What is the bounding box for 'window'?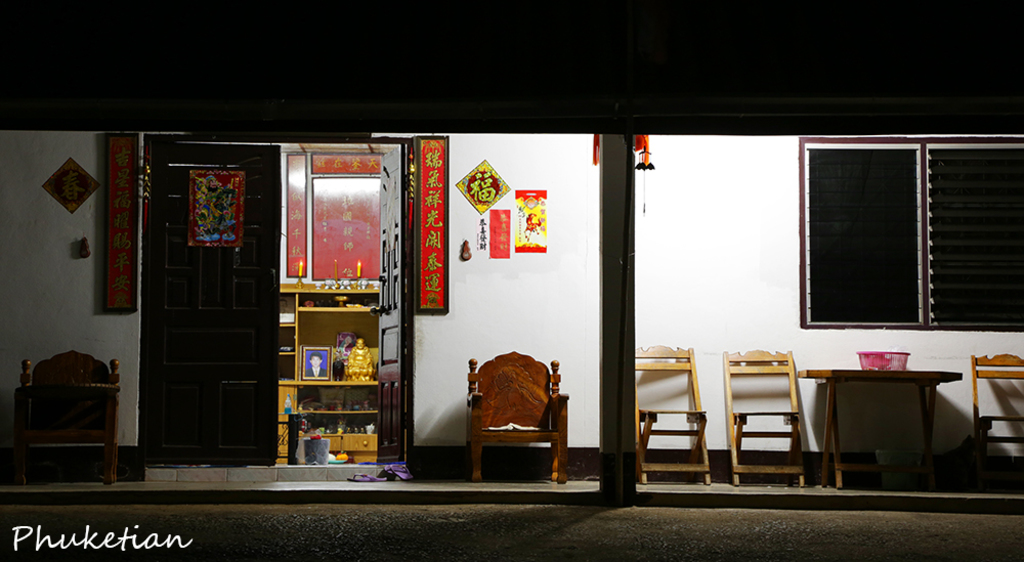
(928,147,1019,320).
